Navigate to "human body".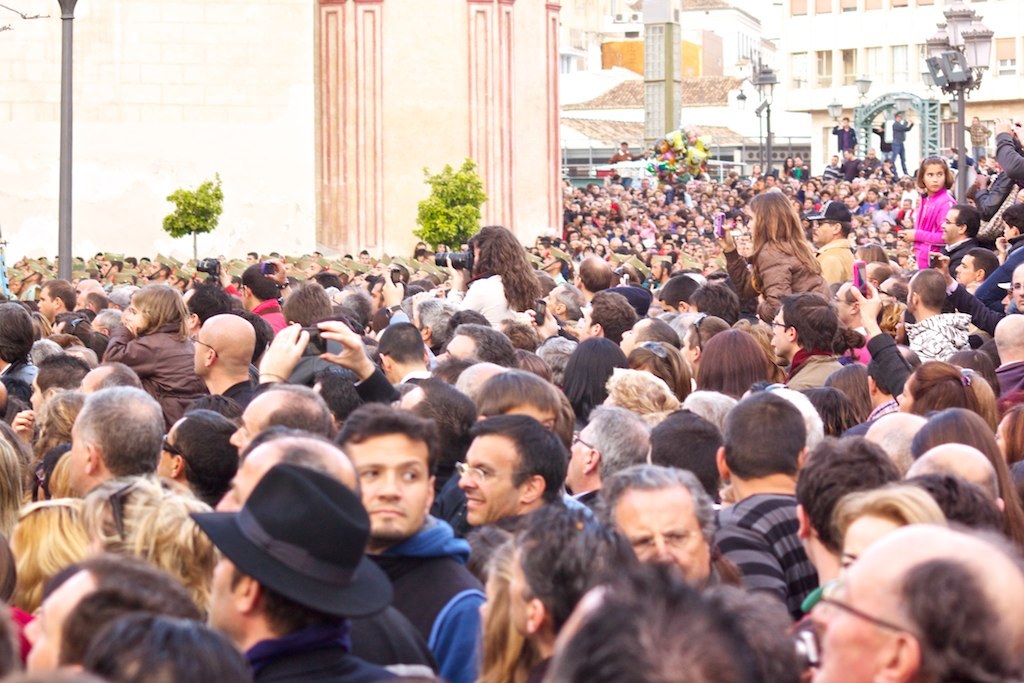
Navigation target: 498,317,543,345.
